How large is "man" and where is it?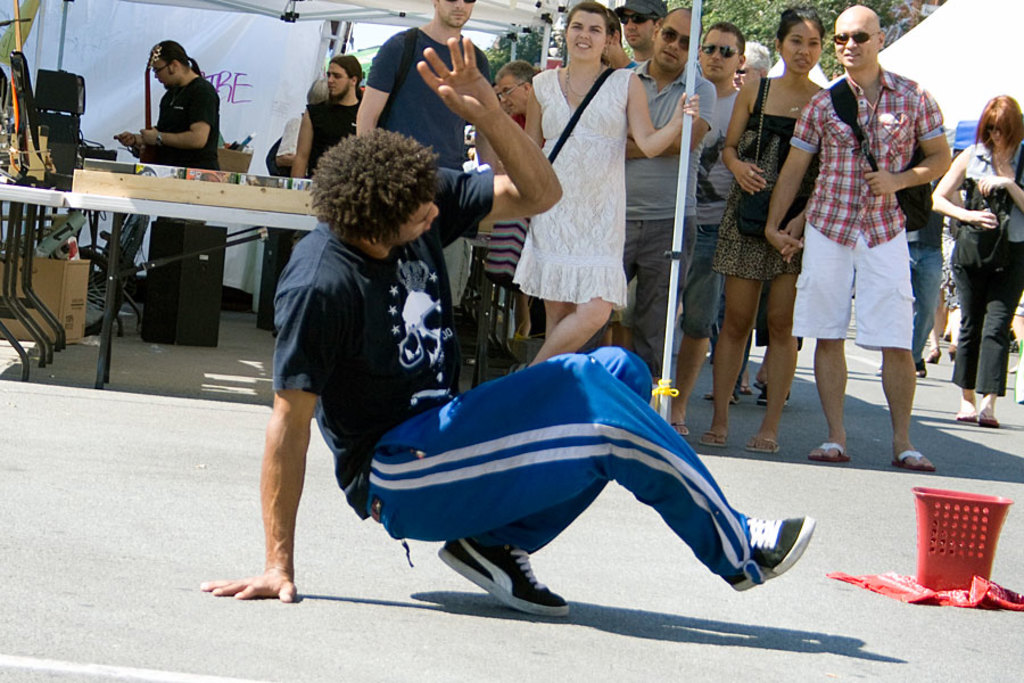
Bounding box: bbox=[496, 59, 544, 135].
